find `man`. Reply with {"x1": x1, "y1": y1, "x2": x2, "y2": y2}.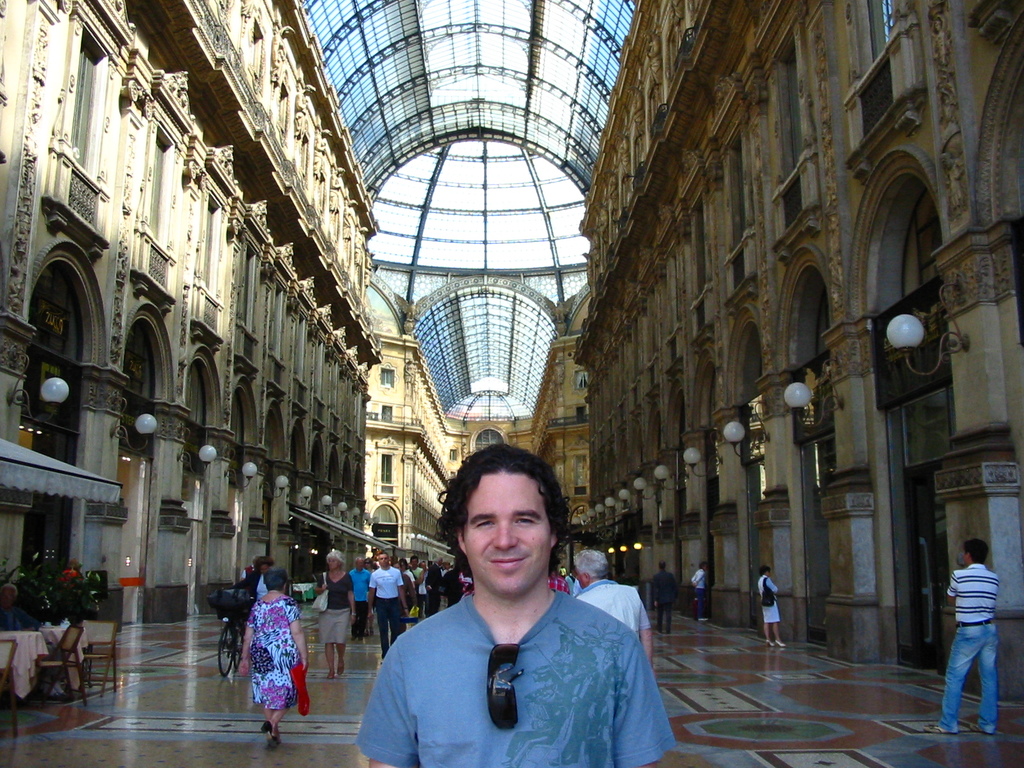
{"x1": 919, "y1": 536, "x2": 1000, "y2": 733}.
